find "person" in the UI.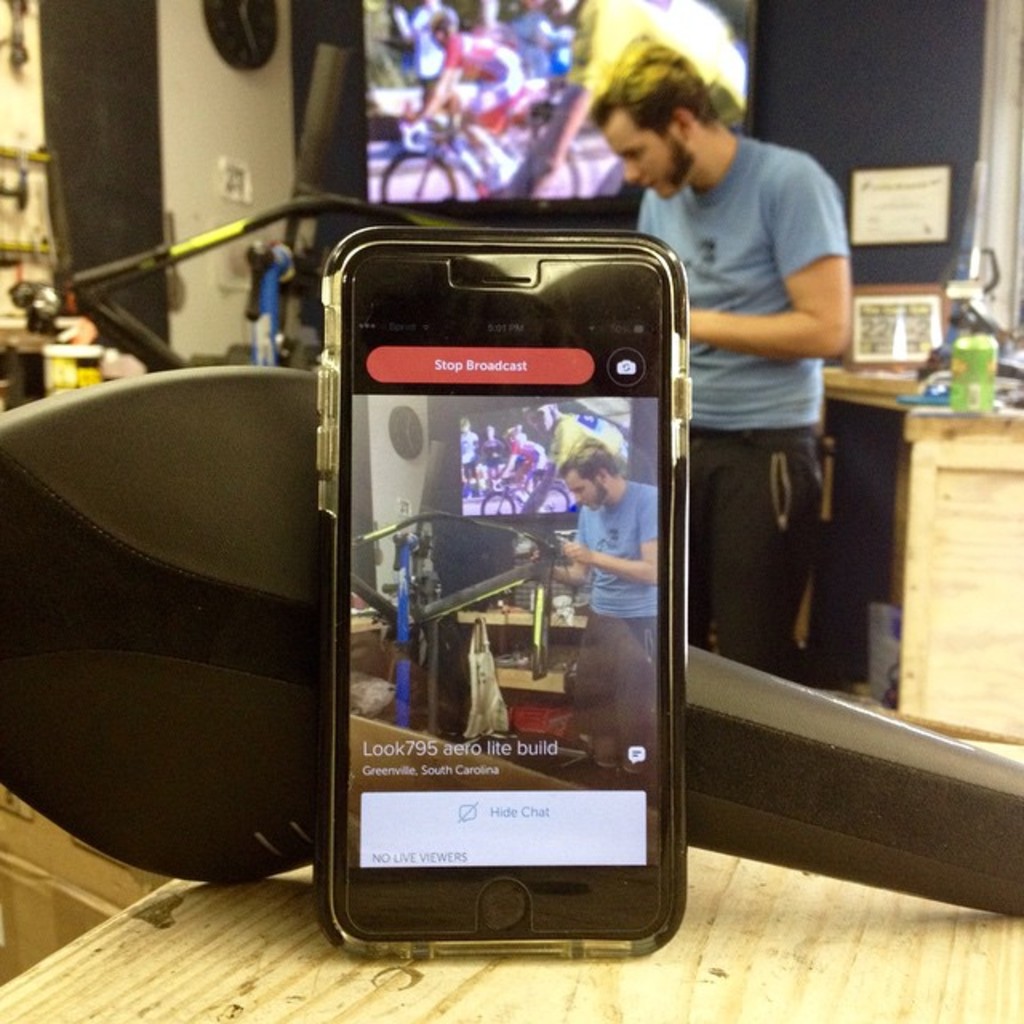
UI element at x1=395, y1=11, x2=542, y2=173.
